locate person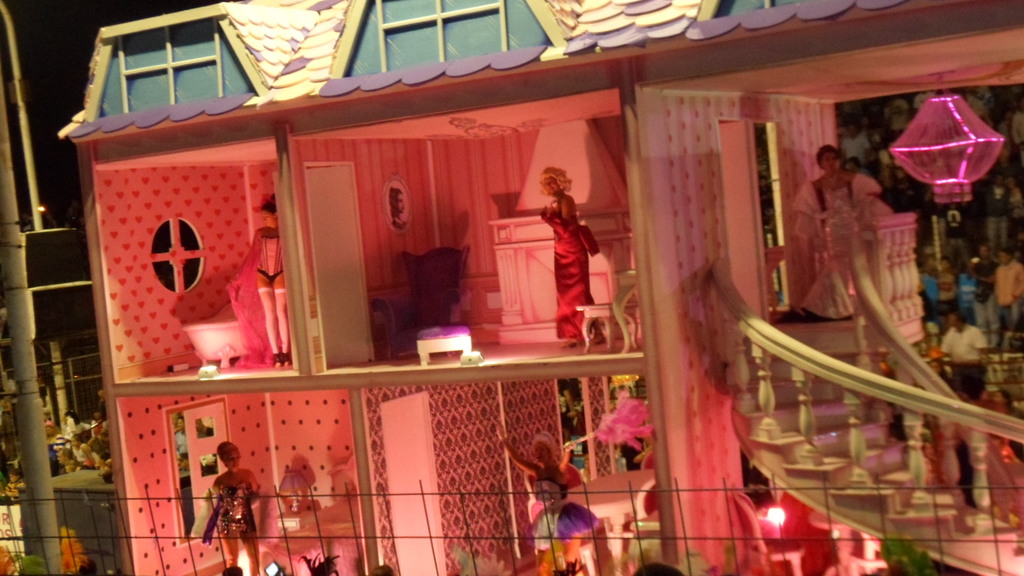
<bbox>189, 433, 269, 575</bbox>
